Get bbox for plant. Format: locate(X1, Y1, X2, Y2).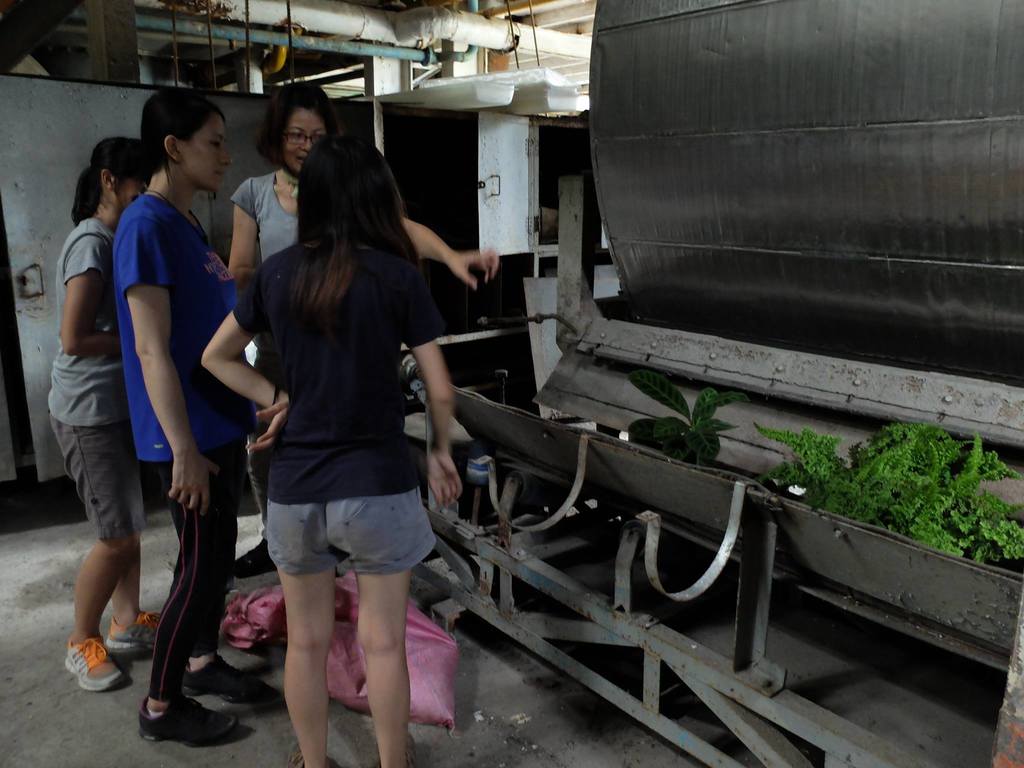
locate(773, 418, 1023, 558).
